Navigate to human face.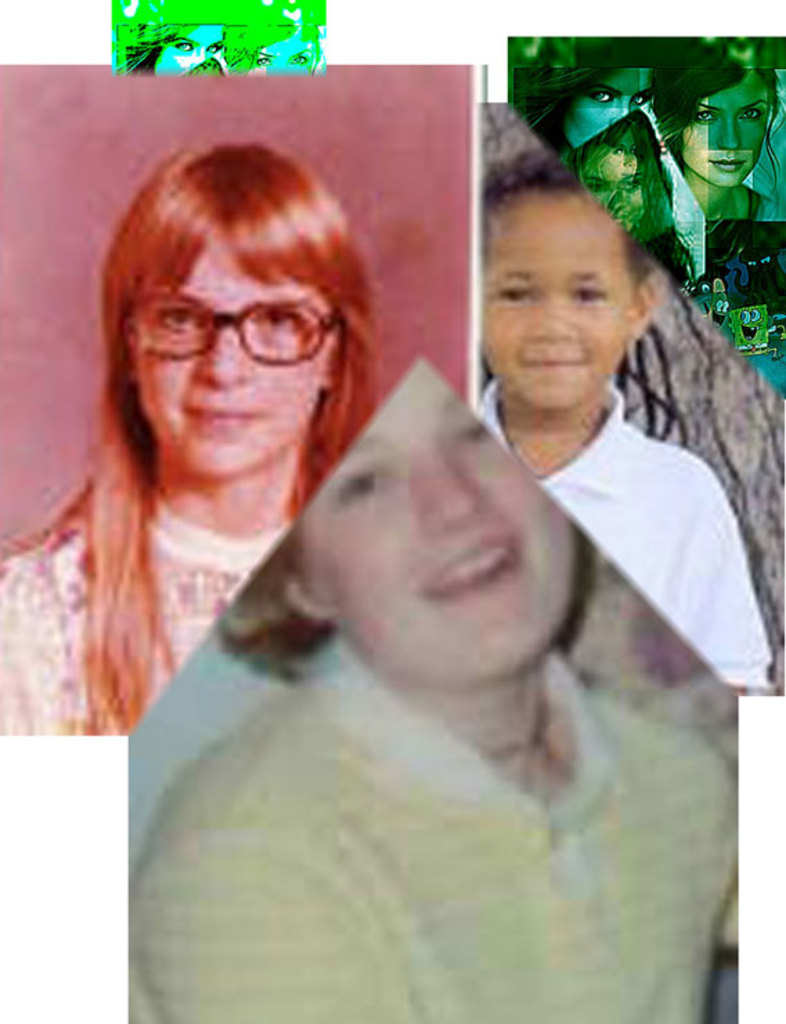
Navigation target: region(596, 123, 642, 192).
